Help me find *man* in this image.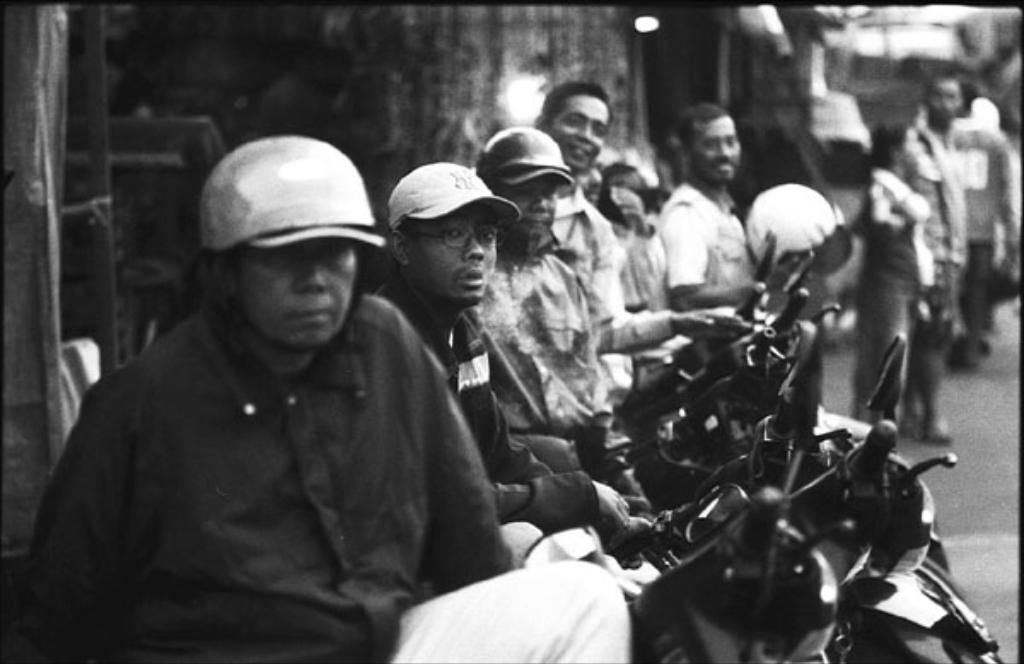
Found it: 369, 162, 638, 597.
